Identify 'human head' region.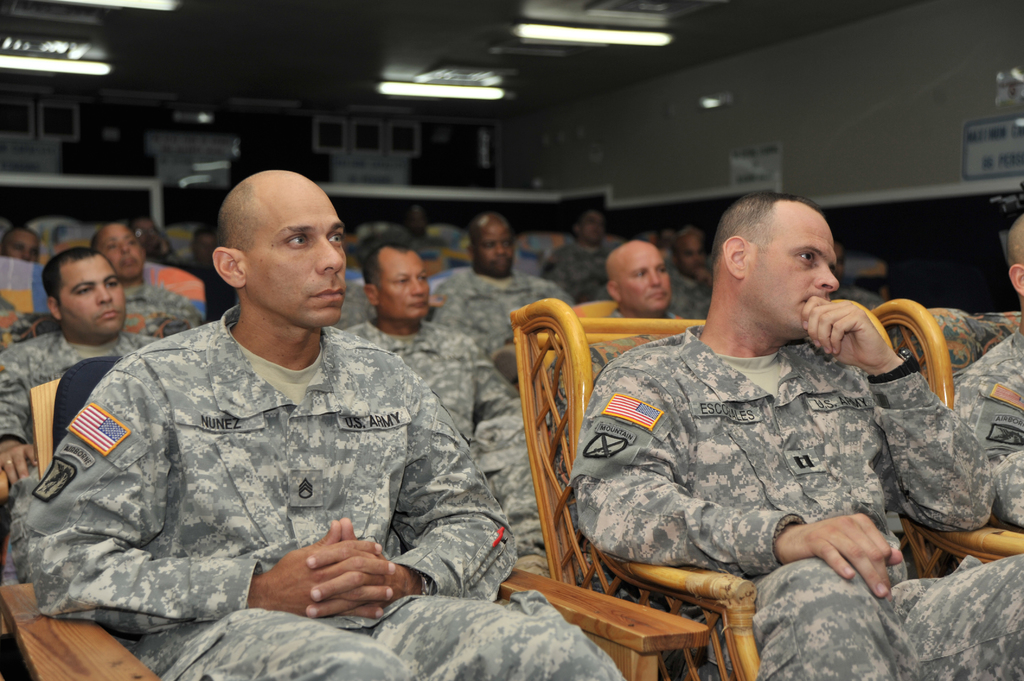
Region: 606:239:676:319.
